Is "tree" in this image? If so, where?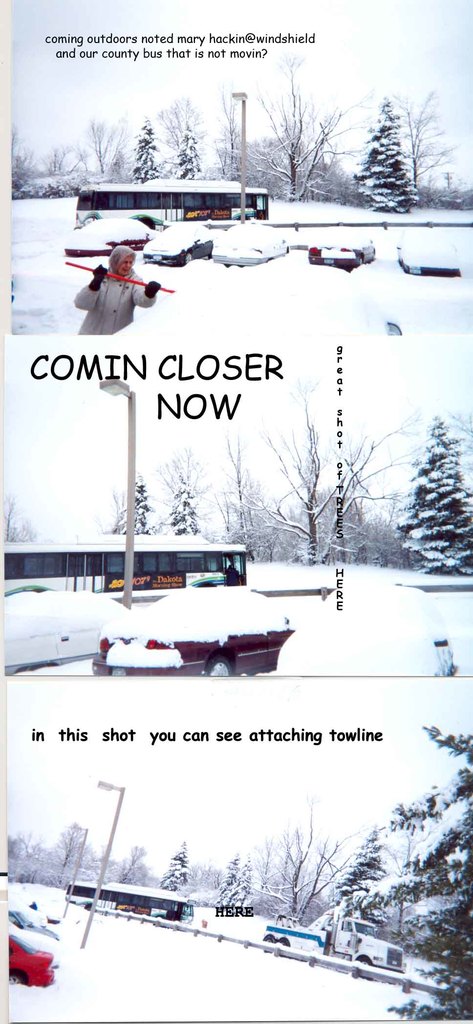
Yes, at l=336, t=720, r=472, b=1023.
